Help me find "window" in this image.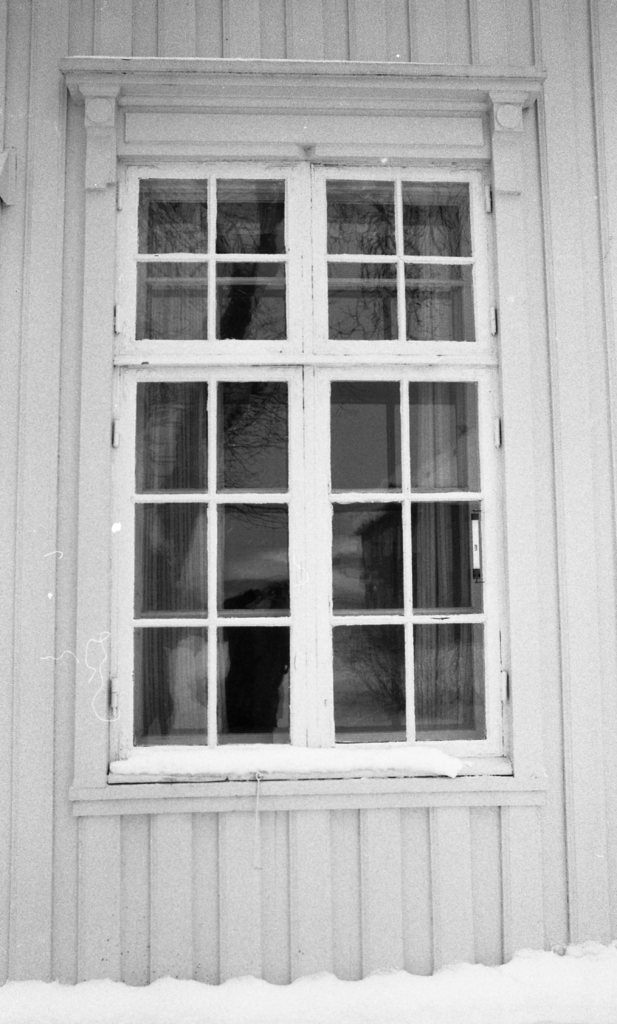
Found it: {"left": 52, "top": 52, "right": 550, "bottom": 823}.
